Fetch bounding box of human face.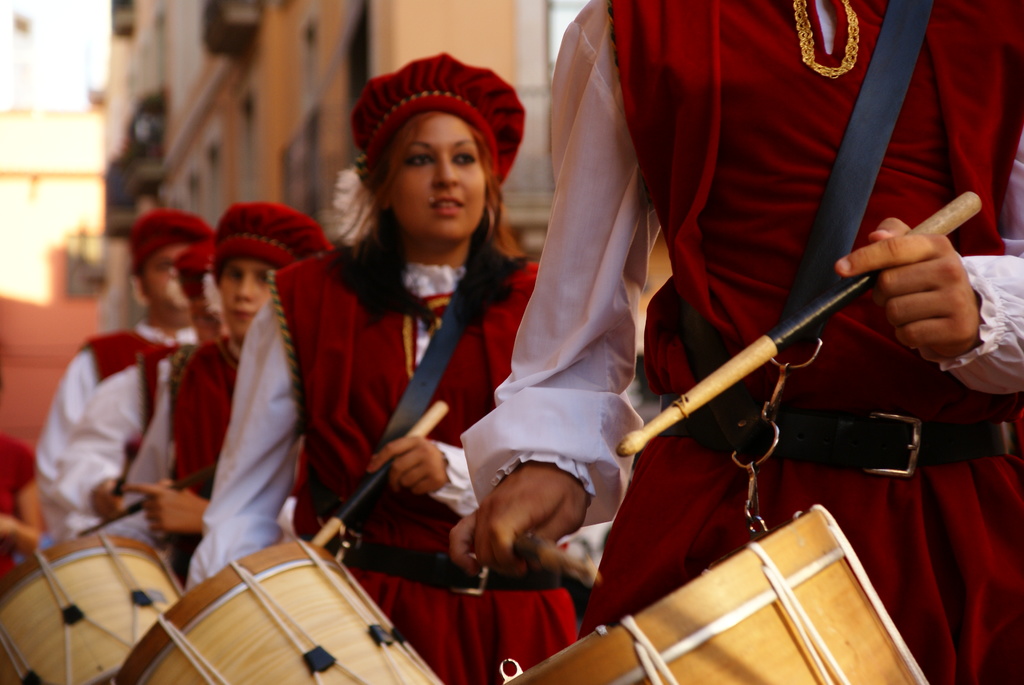
Bbox: Rect(220, 255, 278, 331).
